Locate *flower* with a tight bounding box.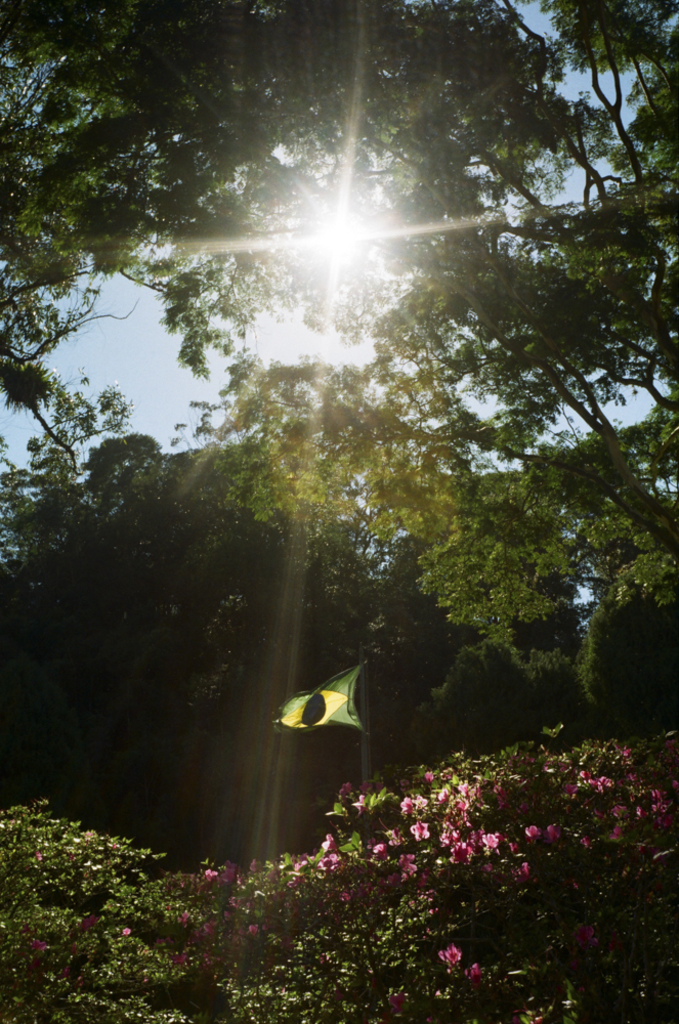
[410,823,430,841].
